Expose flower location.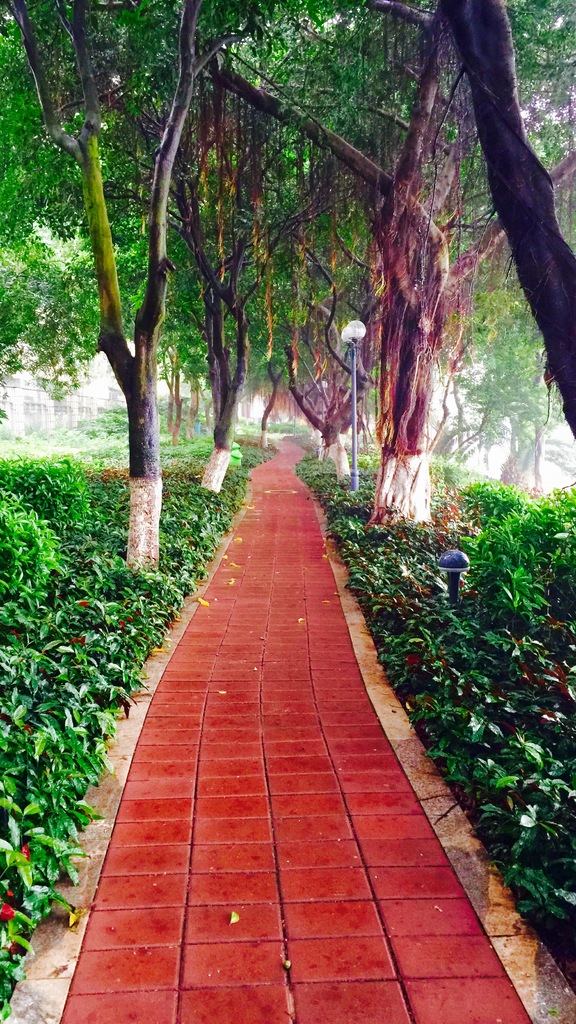
Exposed at Rect(18, 843, 36, 863).
